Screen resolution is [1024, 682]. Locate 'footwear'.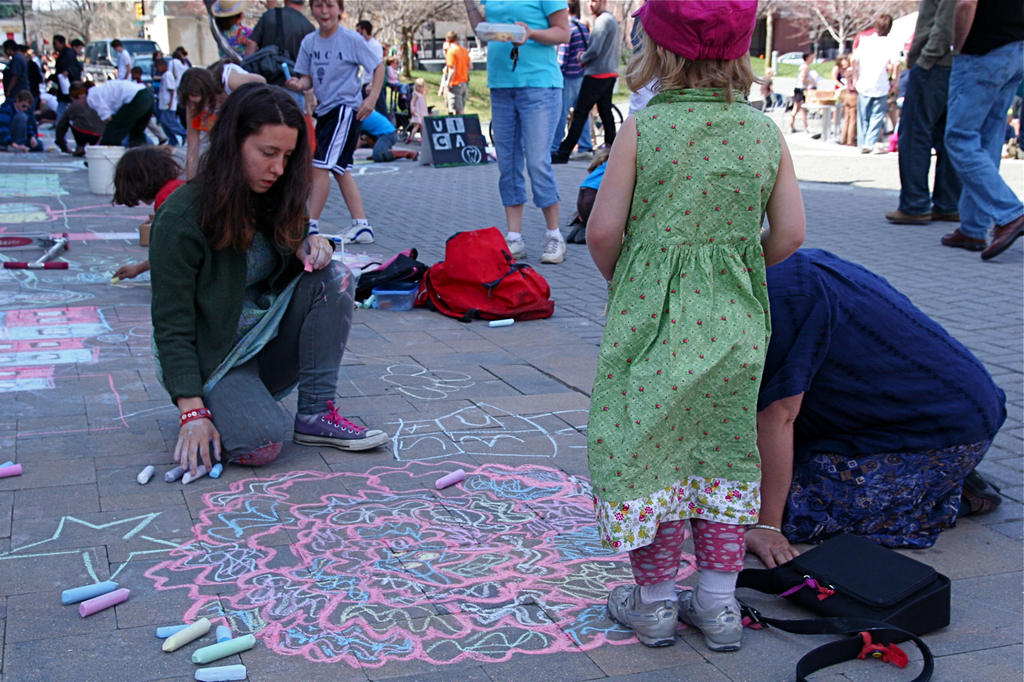
(885,212,930,227).
